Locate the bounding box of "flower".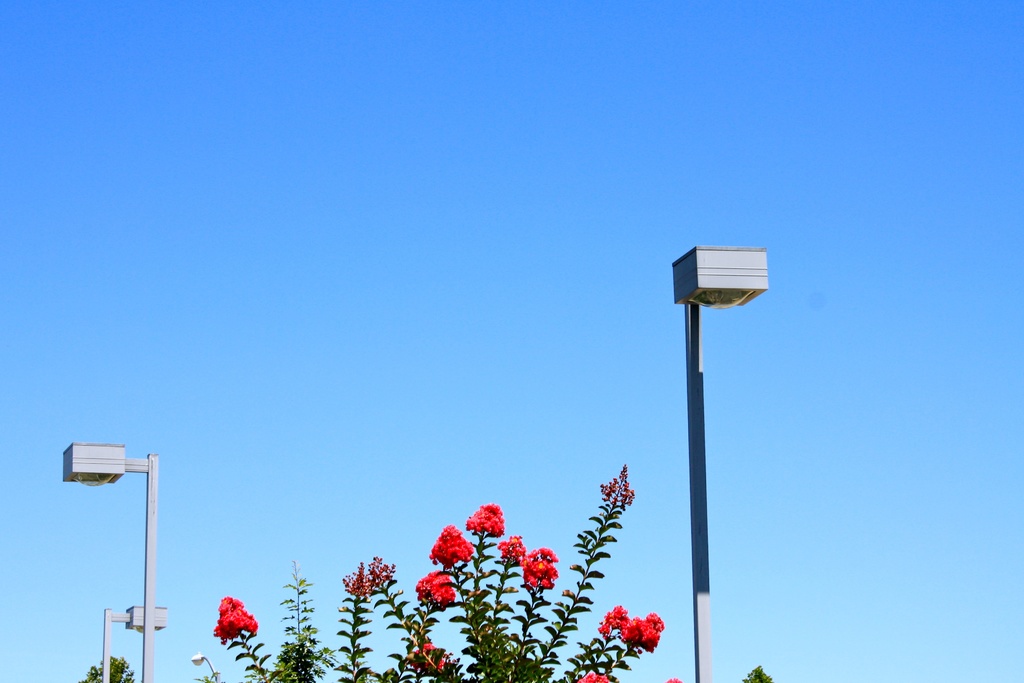
Bounding box: left=596, top=604, right=630, bottom=637.
